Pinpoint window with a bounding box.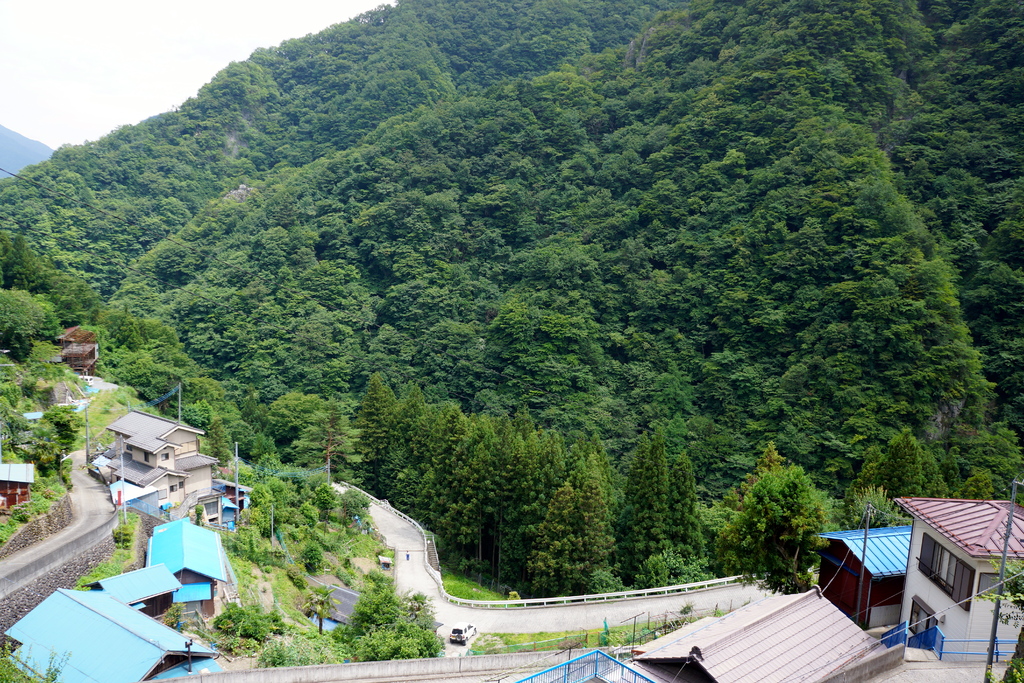
915:534:973:614.
